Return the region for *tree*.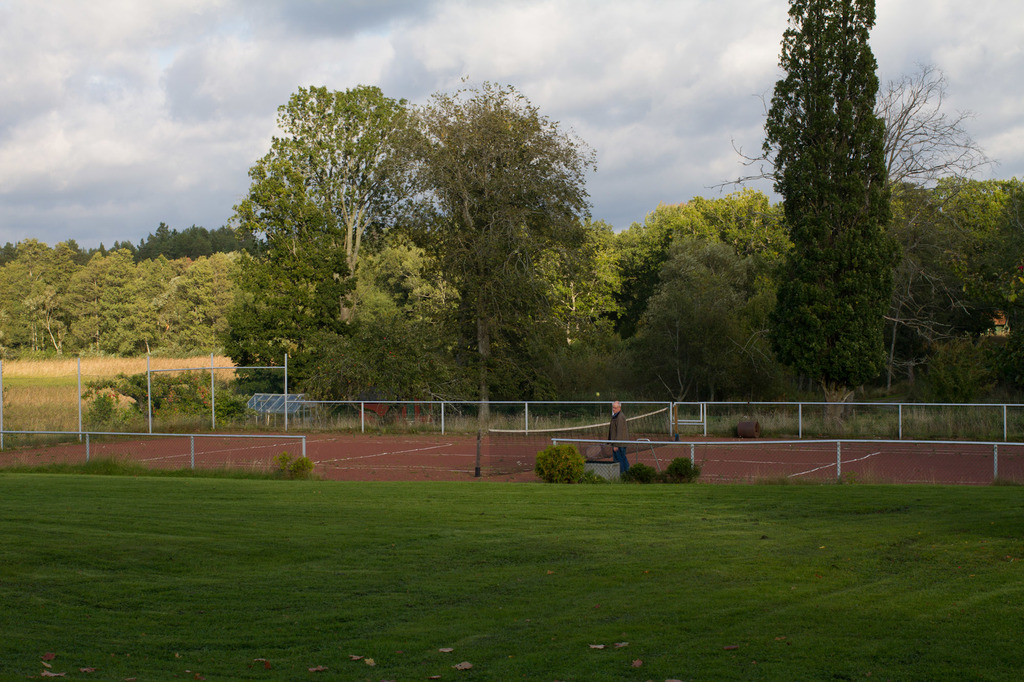
crop(228, 160, 357, 393).
